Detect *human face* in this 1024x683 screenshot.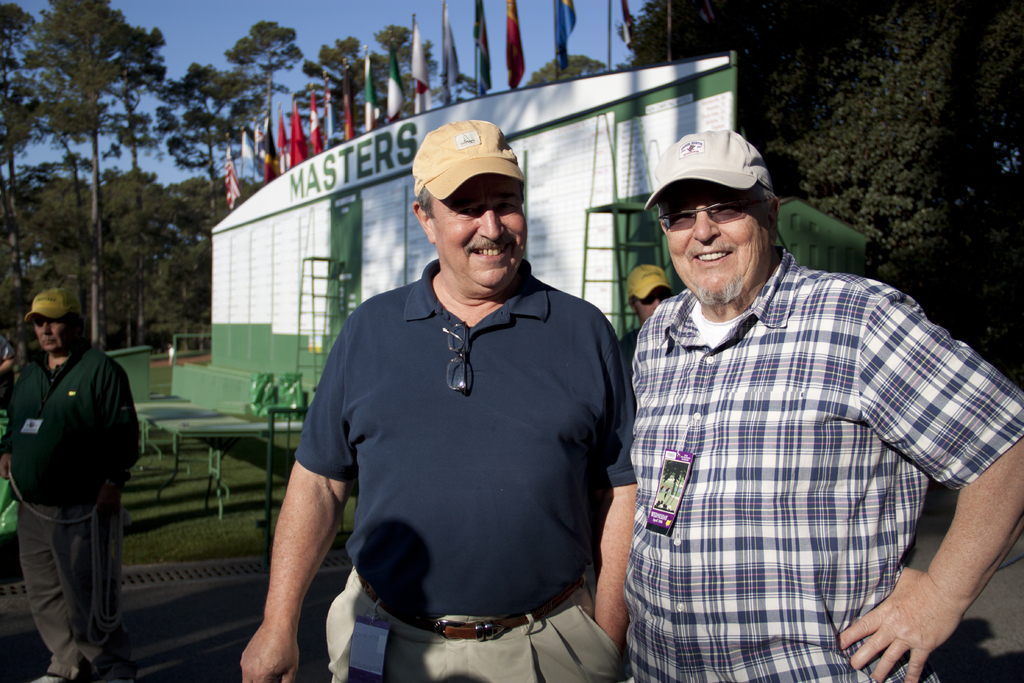
Detection: Rect(36, 319, 67, 353).
